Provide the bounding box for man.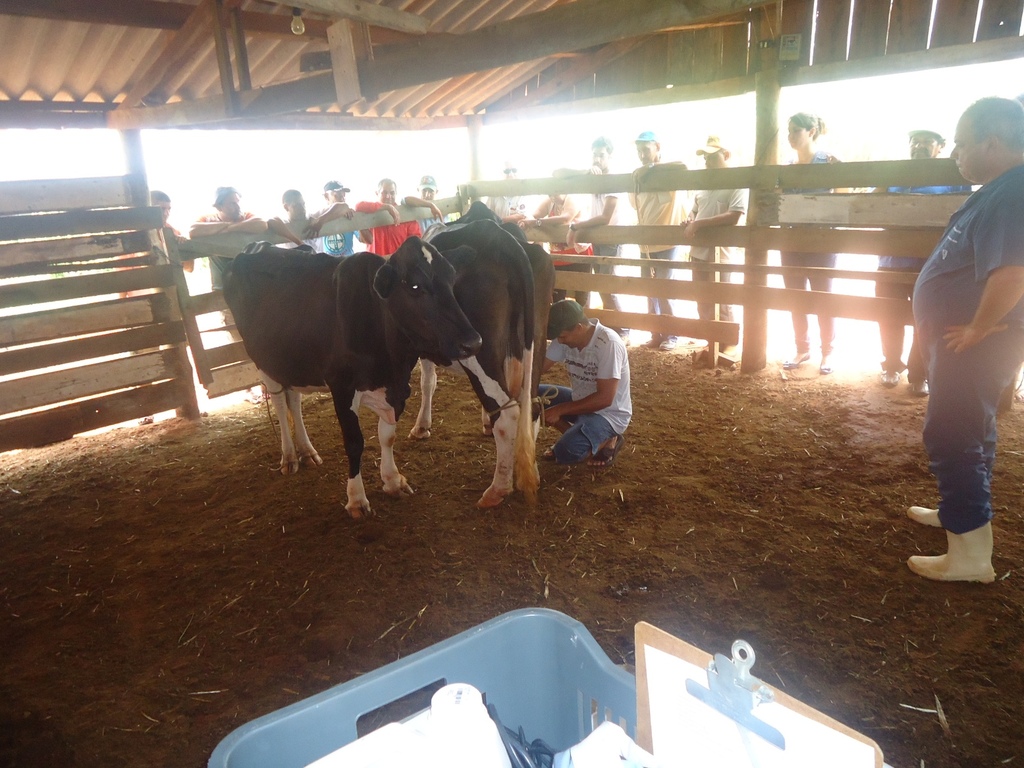
BBox(272, 188, 353, 261).
